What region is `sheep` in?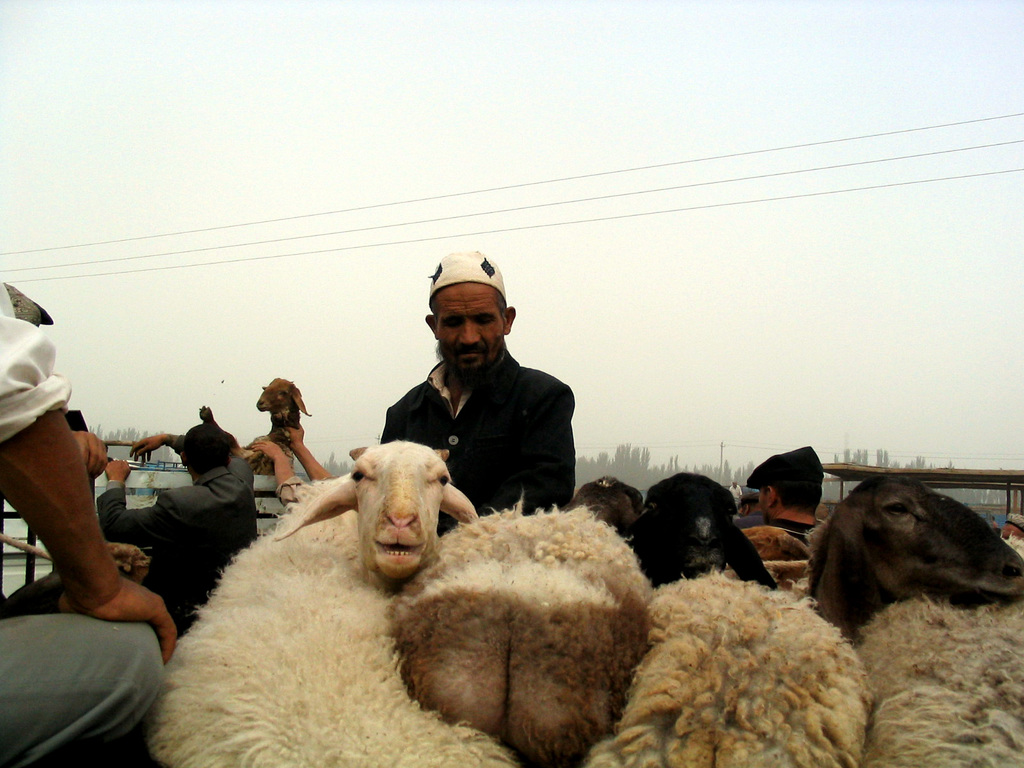
<bbox>147, 440, 516, 767</bbox>.
